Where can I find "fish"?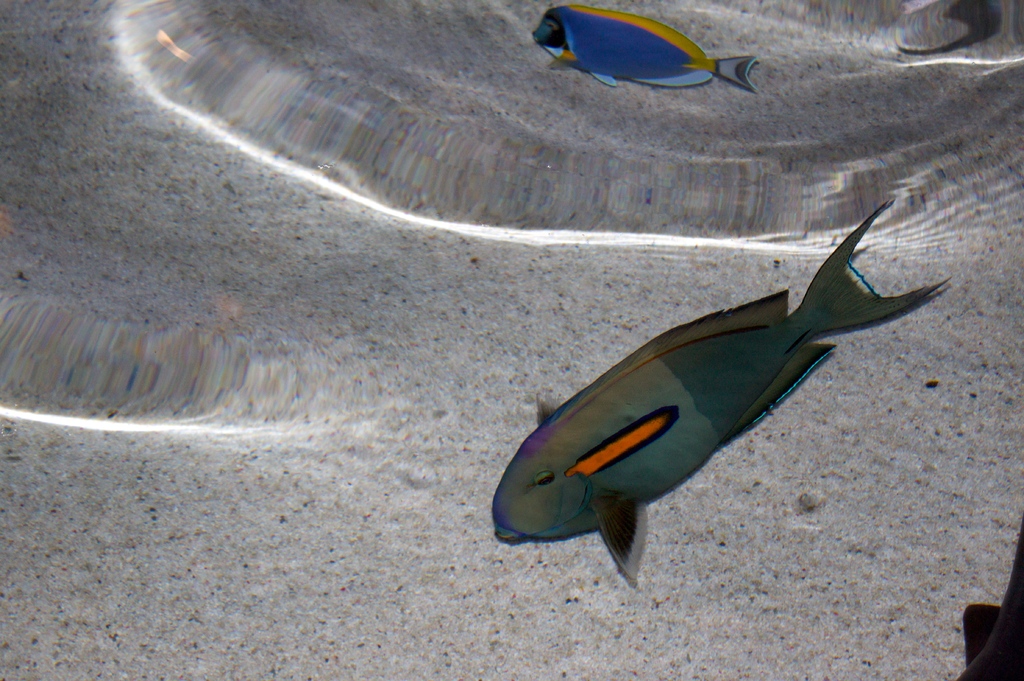
You can find it at bbox=(532, 1, 765, 91).
